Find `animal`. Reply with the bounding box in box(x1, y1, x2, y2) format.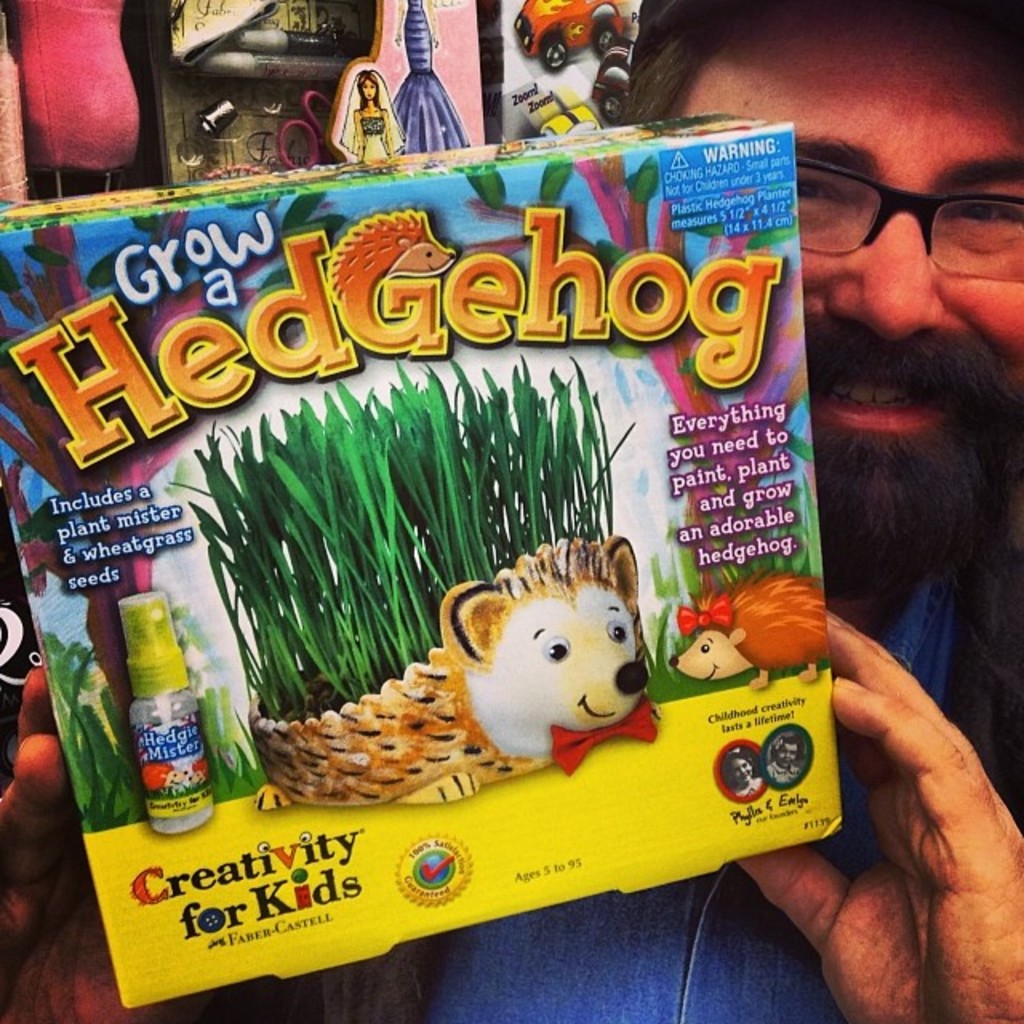
box(666, 570, 829, 691).
